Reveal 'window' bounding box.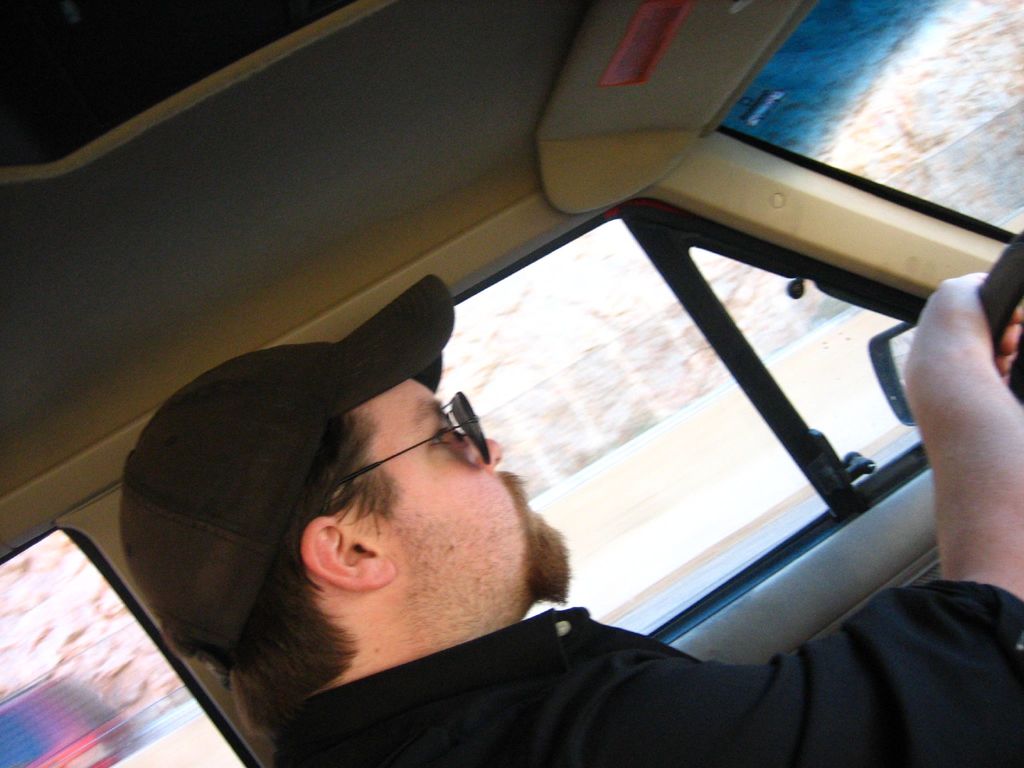
Revealed: {"x1": 692, "y1": 247, "x2": 943, "y2": 496}.
